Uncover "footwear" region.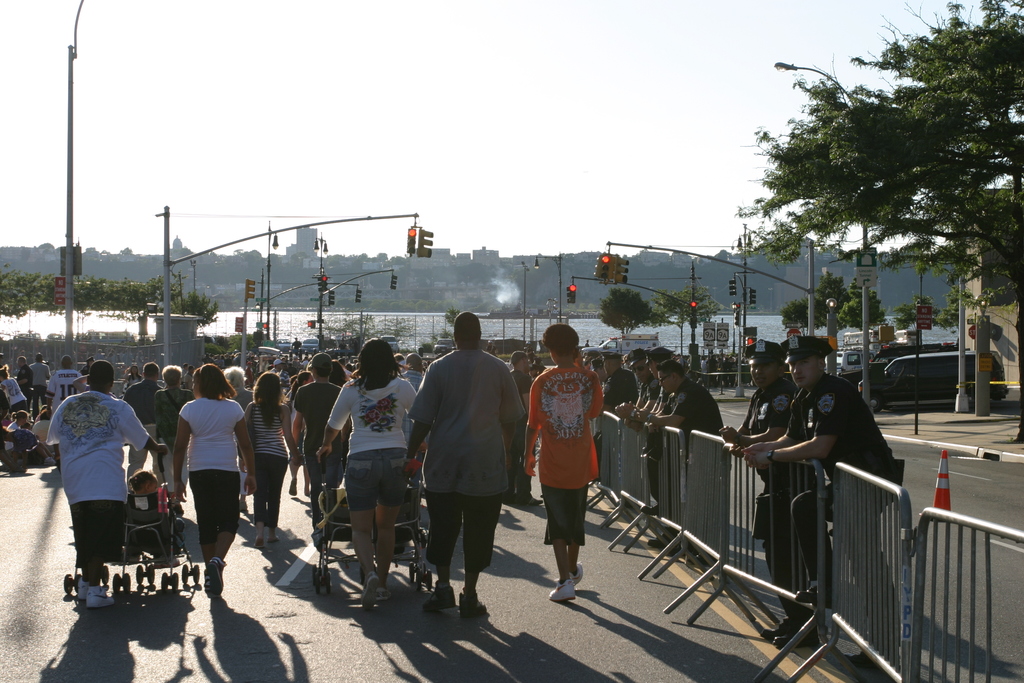
Uncovered: (363, 574, 381, 611).
